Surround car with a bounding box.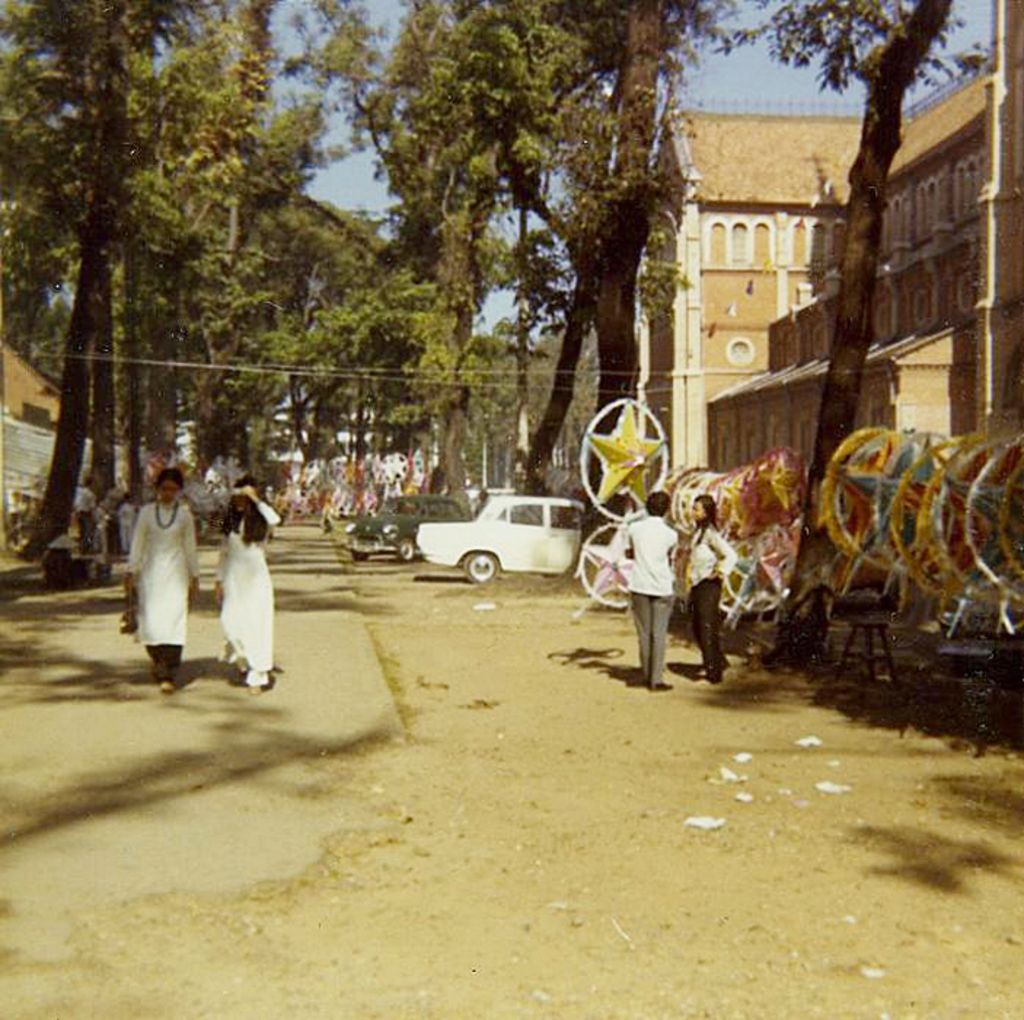
[398,491,583,592].
